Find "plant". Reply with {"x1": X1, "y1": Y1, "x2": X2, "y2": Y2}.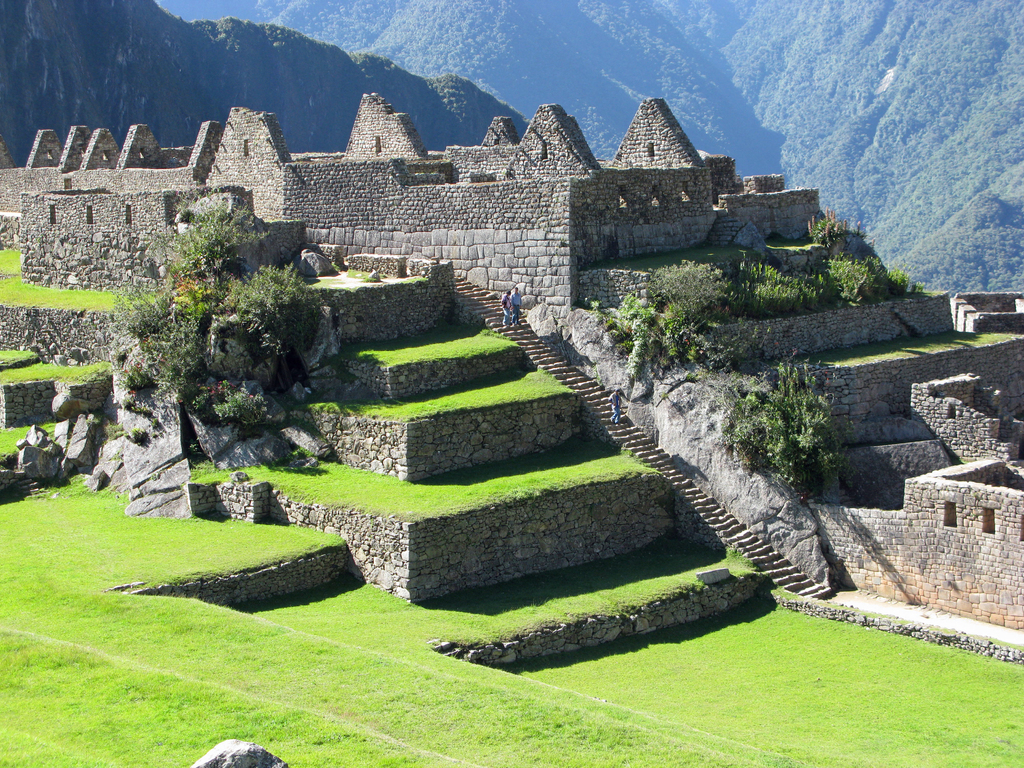
{"x1": 129, "y1": 419, "x2": 152, "y2": 443}.
